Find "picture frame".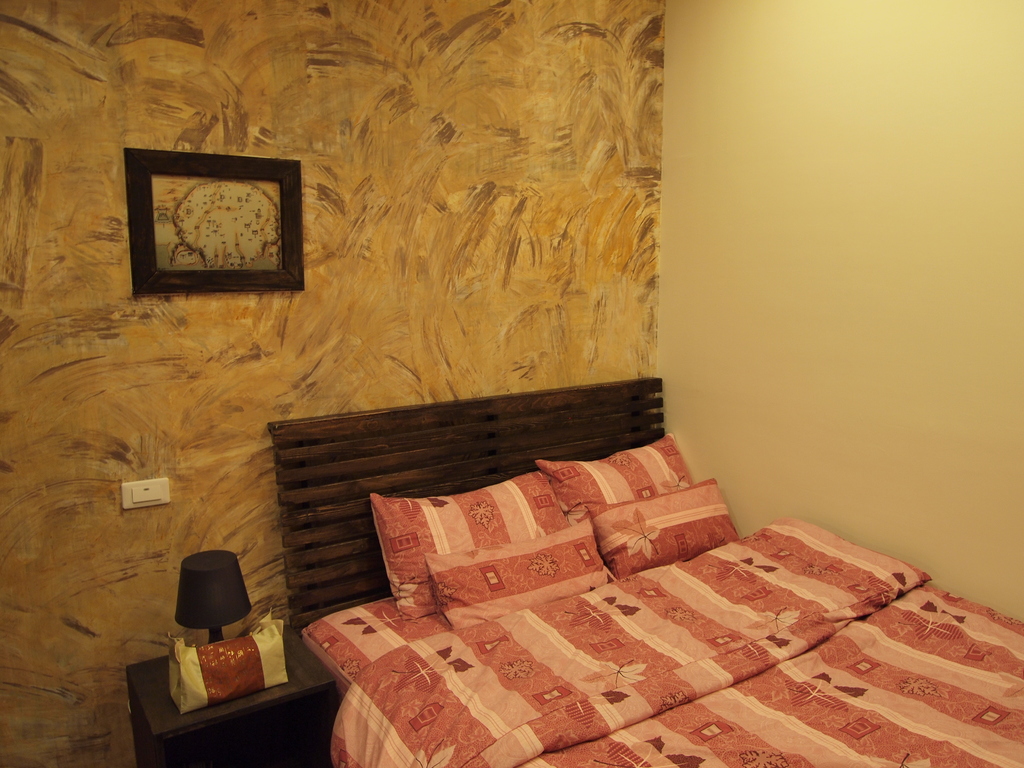
128 148 303 298.
